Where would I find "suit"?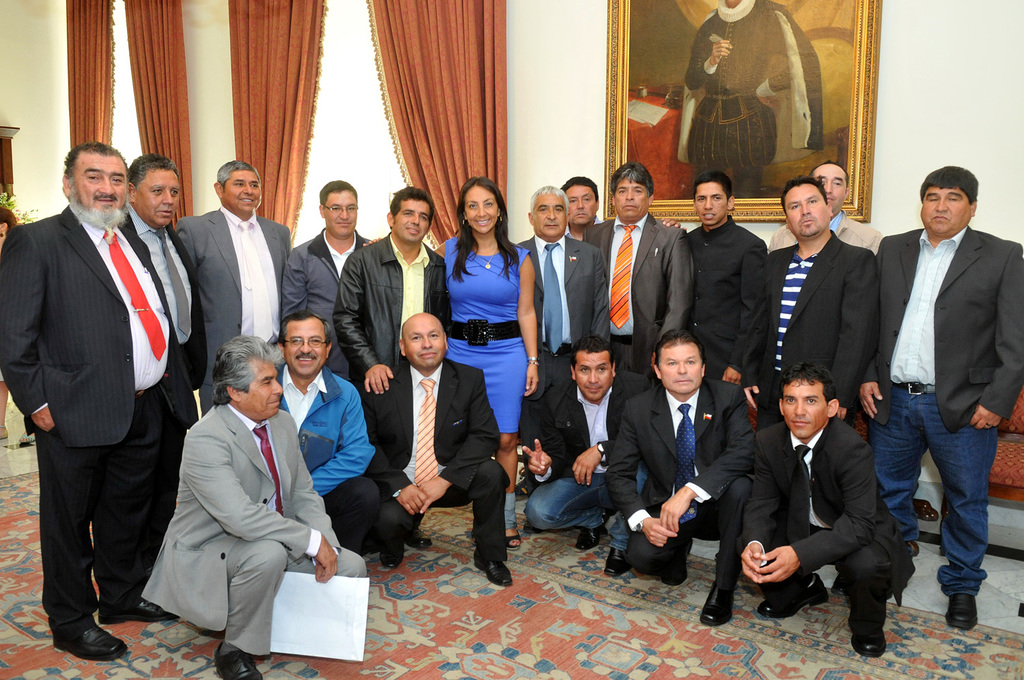
At (873,227,1023,434).
